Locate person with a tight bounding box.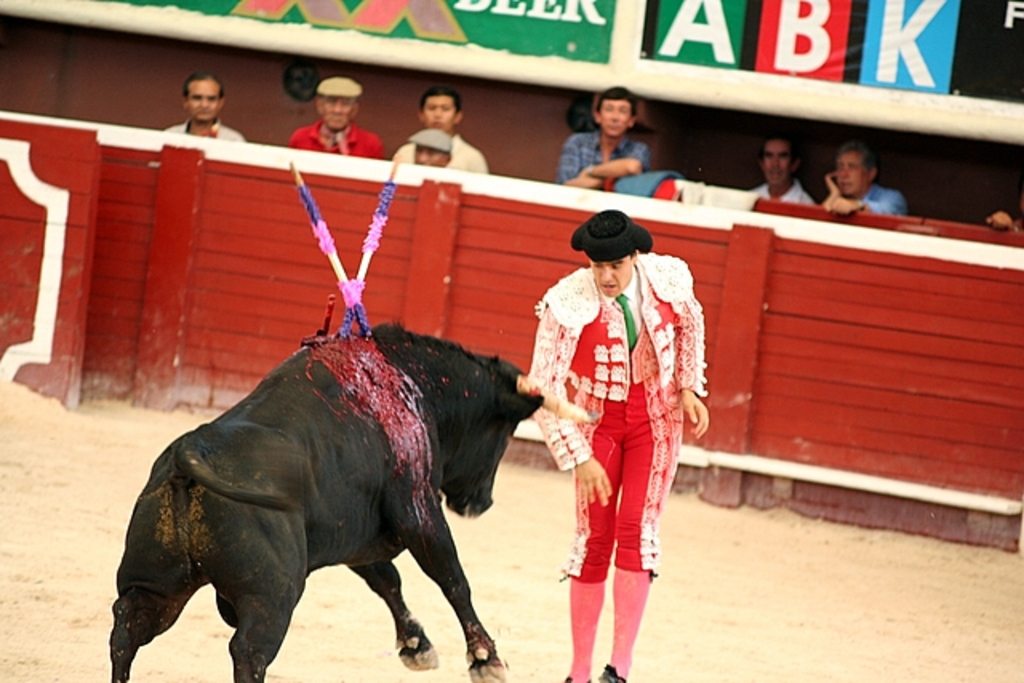
rect(390, 90, 493, 173).
